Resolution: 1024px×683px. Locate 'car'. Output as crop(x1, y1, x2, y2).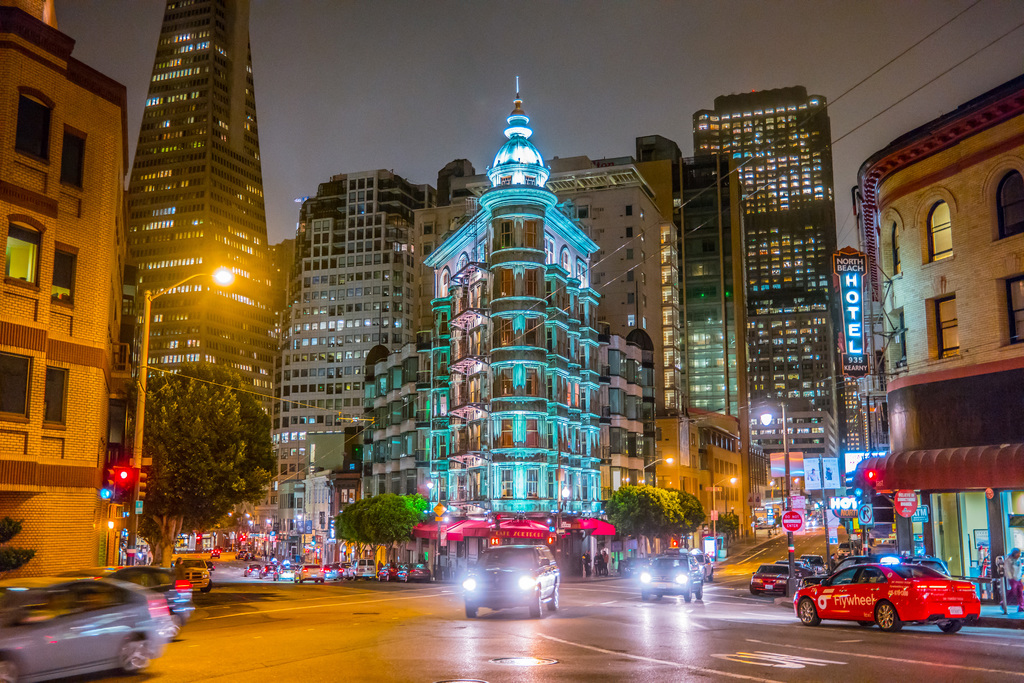
crop(785, 556, 815, 580).
